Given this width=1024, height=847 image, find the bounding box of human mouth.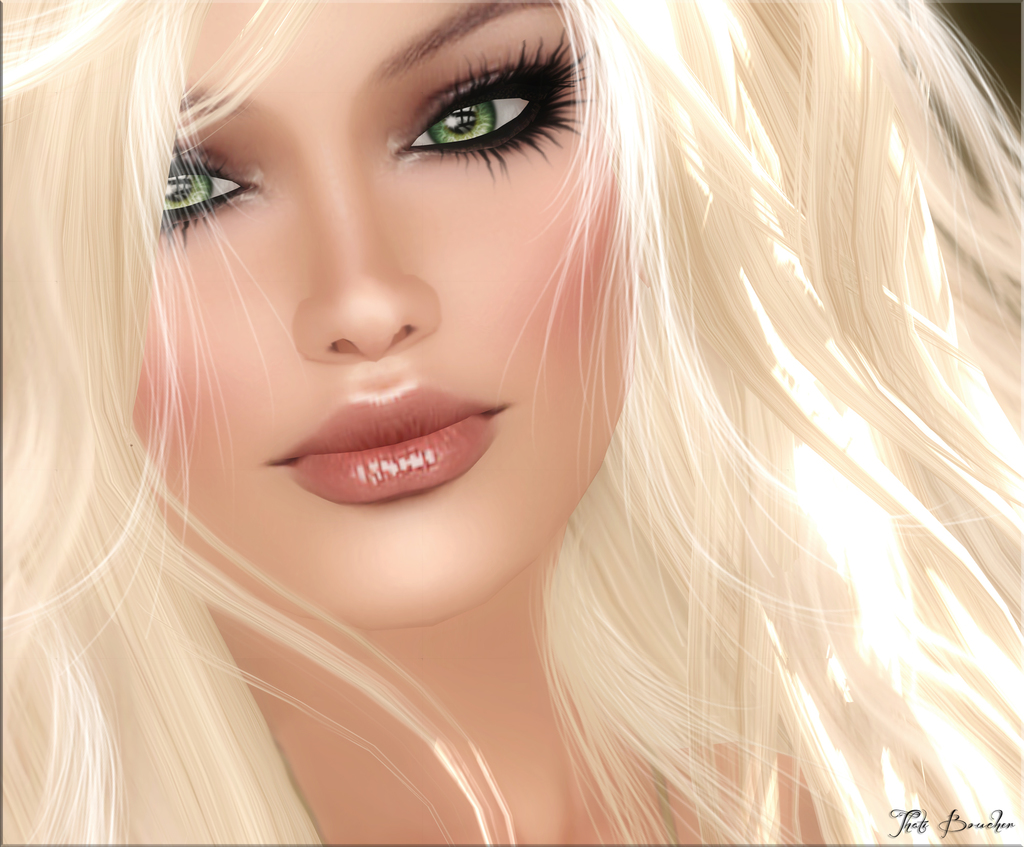
(261,378,511,507).
